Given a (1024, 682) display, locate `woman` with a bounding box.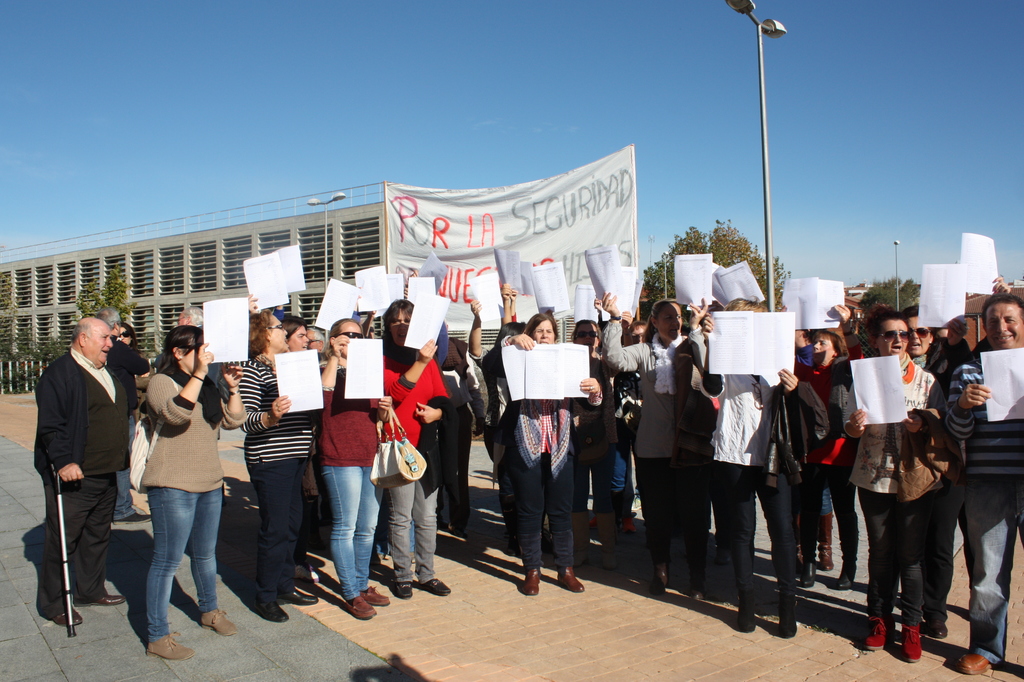
Located: x1=312, y1=316, x2=395, y2=640.
